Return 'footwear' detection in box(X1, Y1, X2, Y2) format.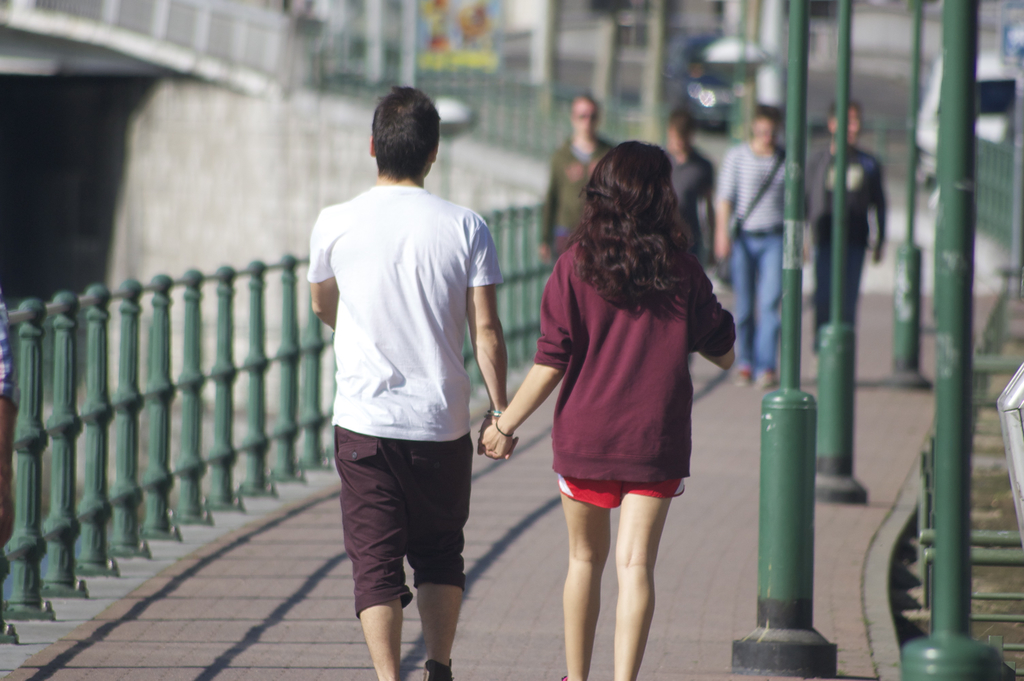
box(731, 368, 755, 386).
